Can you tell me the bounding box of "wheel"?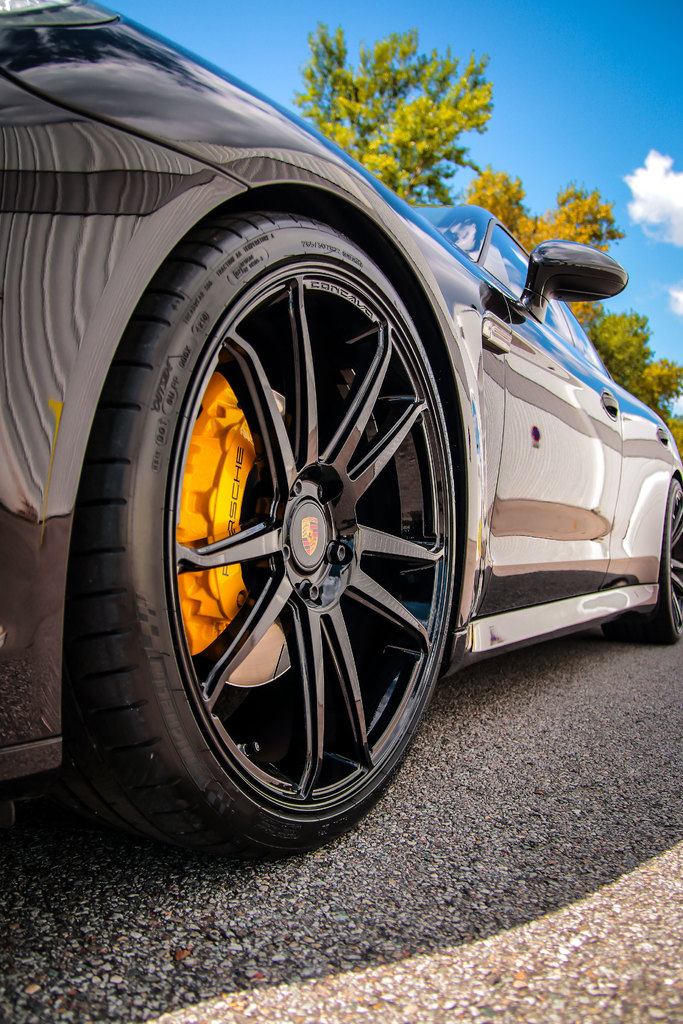
{"left": 632, "top": 476, "right": 682, "bottom": 648}.
